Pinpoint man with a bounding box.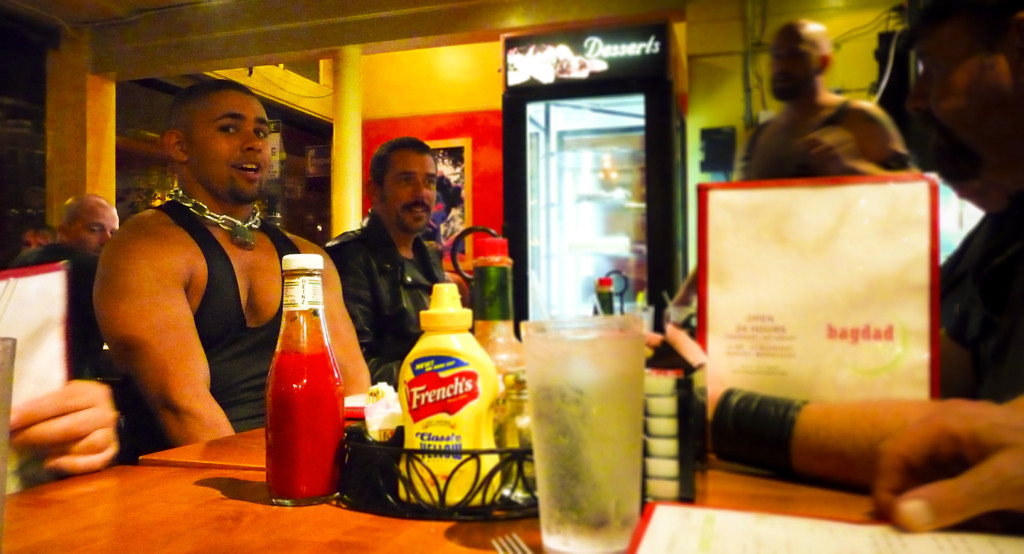
box=[323, 135, 440, 388].
